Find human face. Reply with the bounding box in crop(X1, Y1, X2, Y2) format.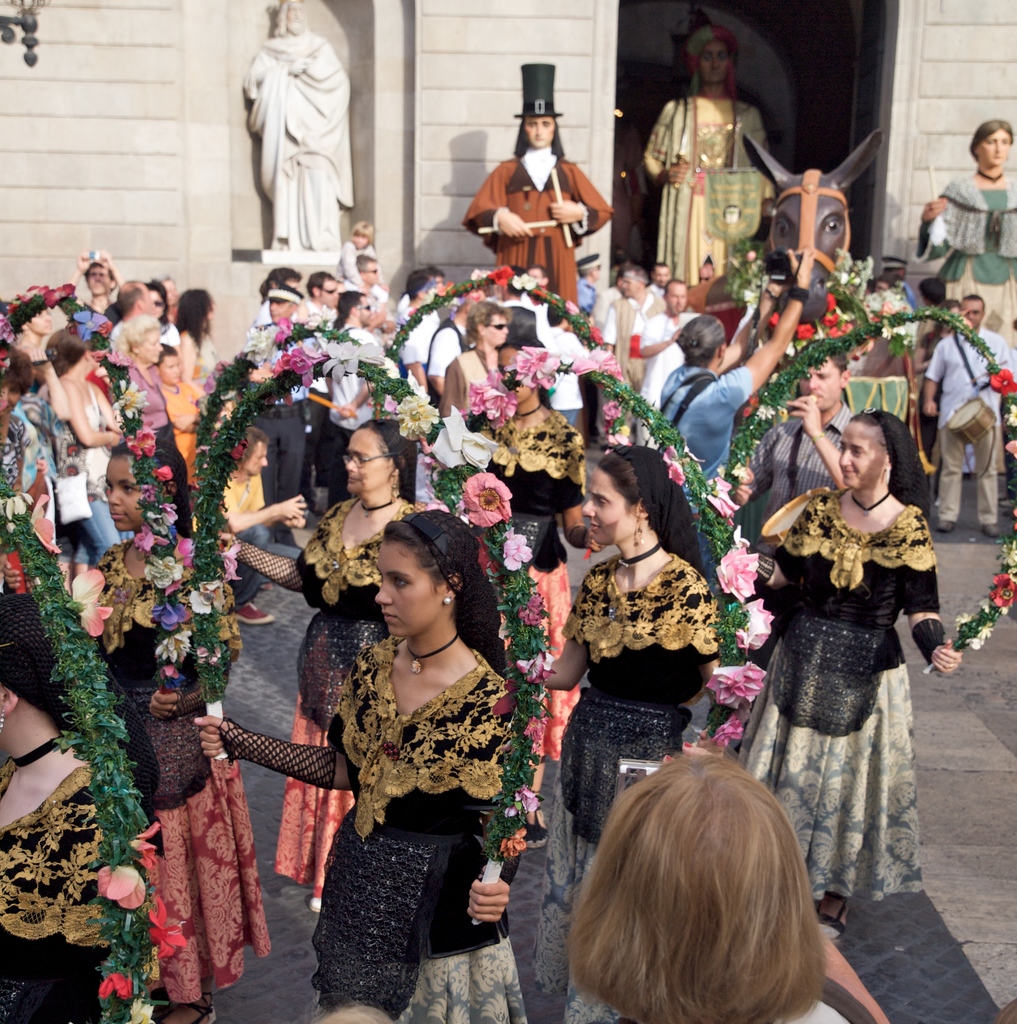
crop(581, 474, 639, 543).
